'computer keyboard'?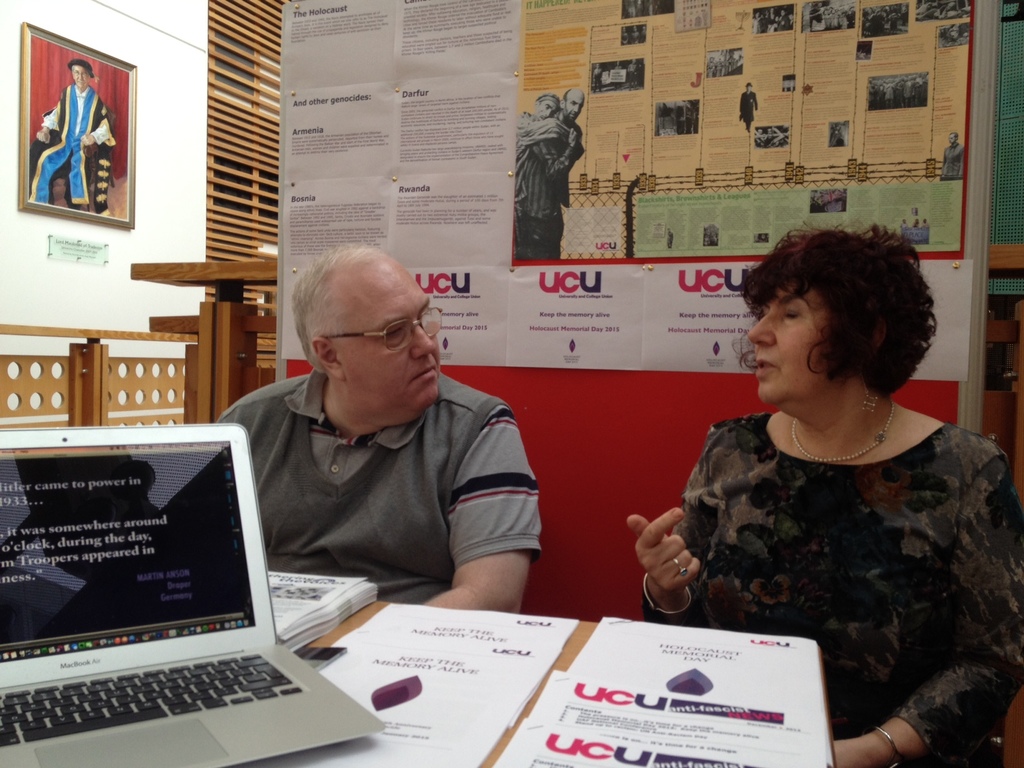
BBox(0, 648, 305, 746)
